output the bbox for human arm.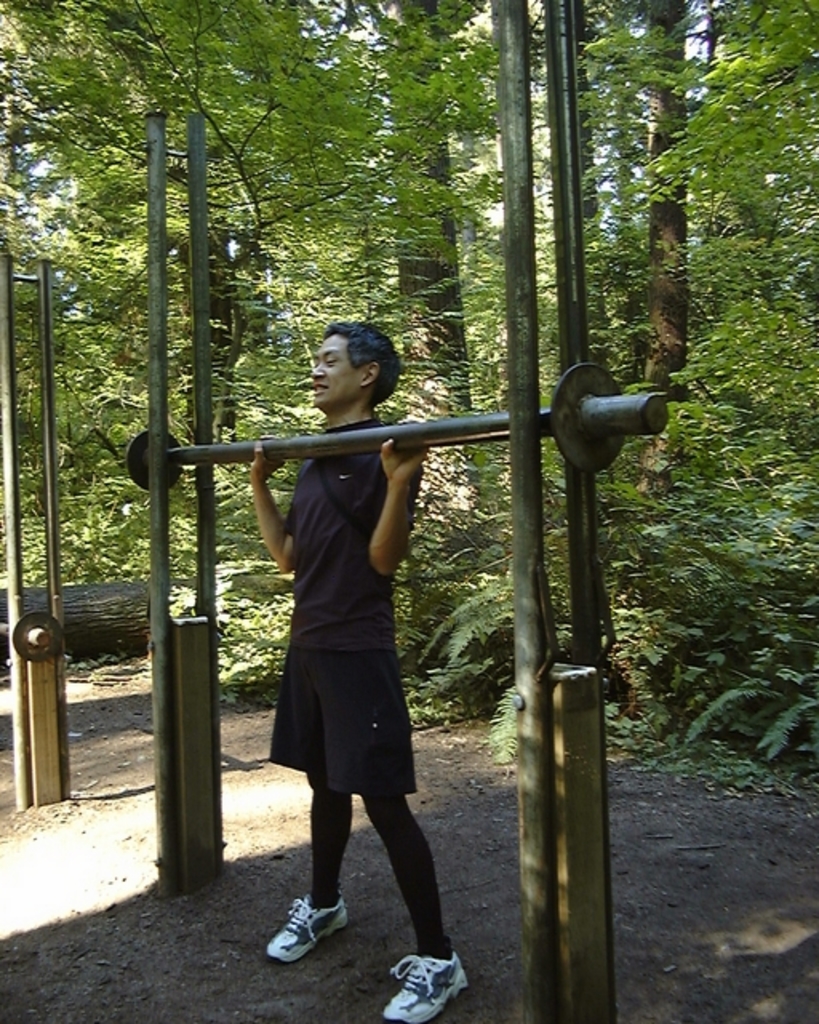
locate(248, 432, 299, 576).
